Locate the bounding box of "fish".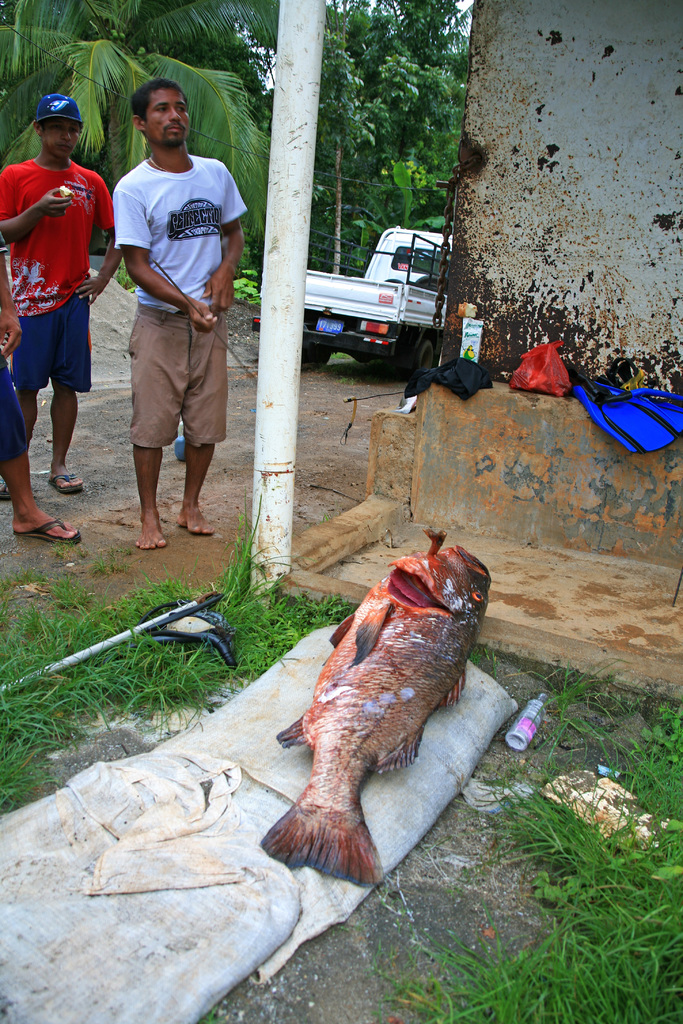
Bounding box: box(263, 536, 494, 884).
